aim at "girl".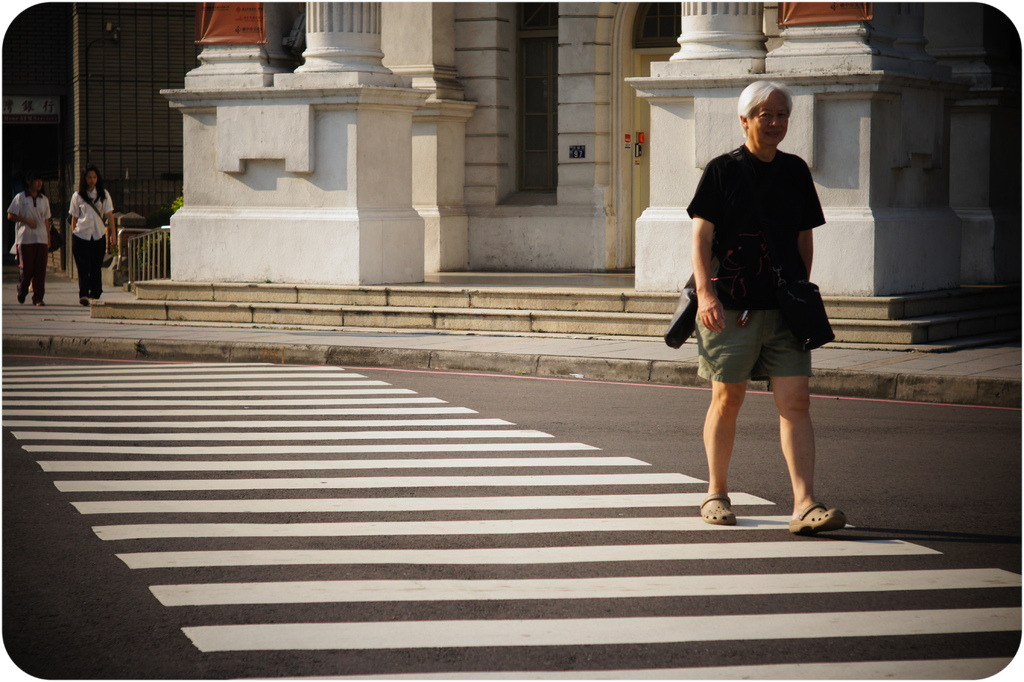
Aimed at l=70, t=168, r=119, b=303.
